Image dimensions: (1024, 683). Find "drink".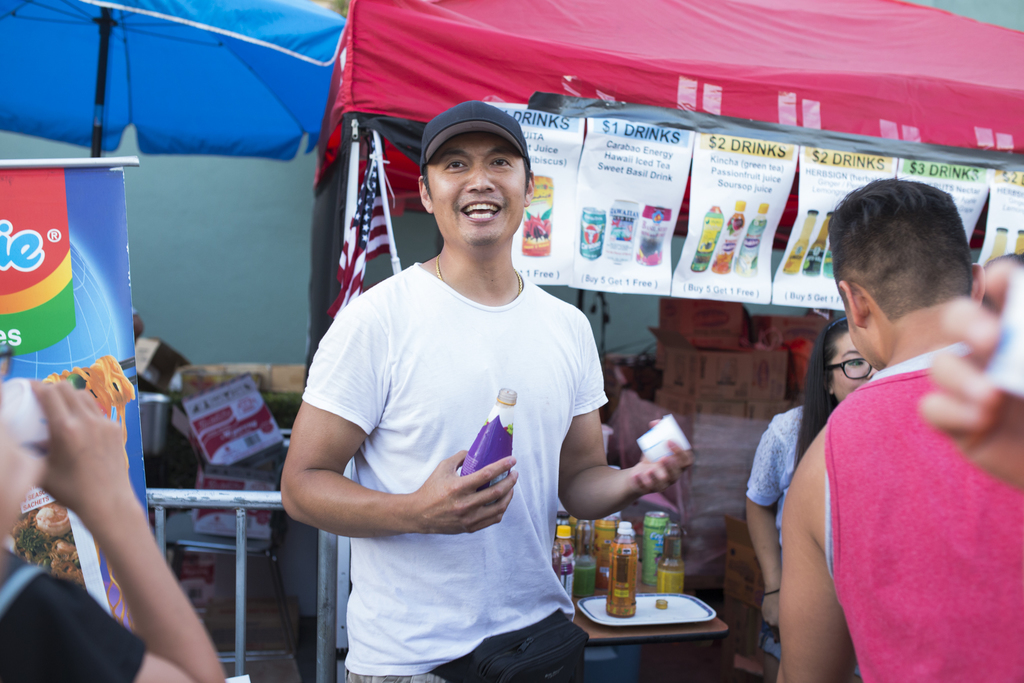
locate(803, 210, 837, 268).
